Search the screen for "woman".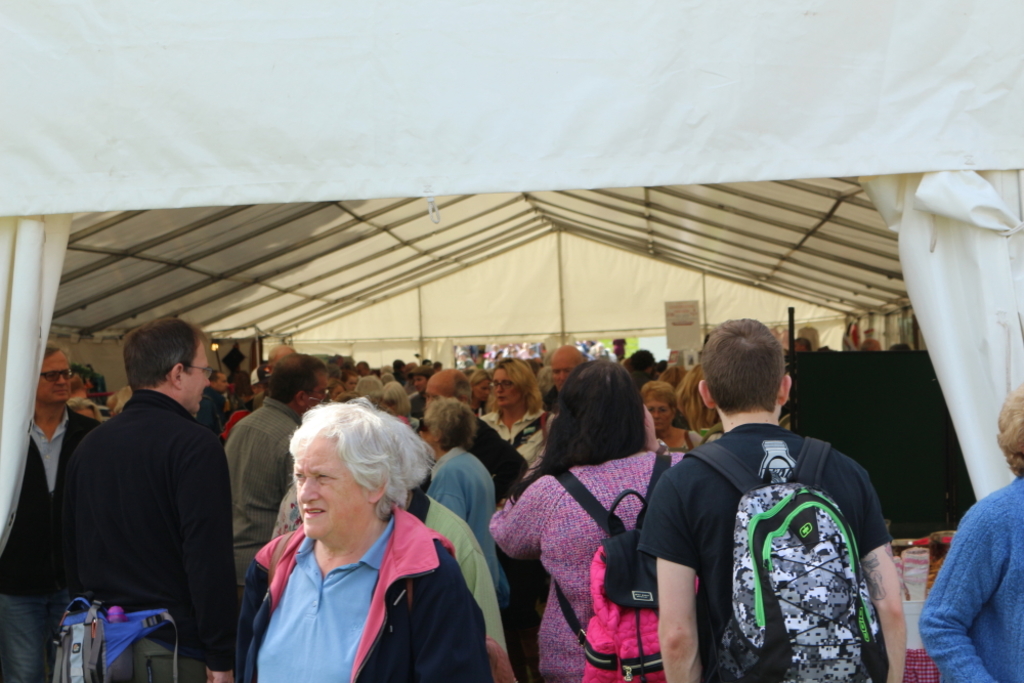
Found at <region>420, 403, 501, 601</region>.
